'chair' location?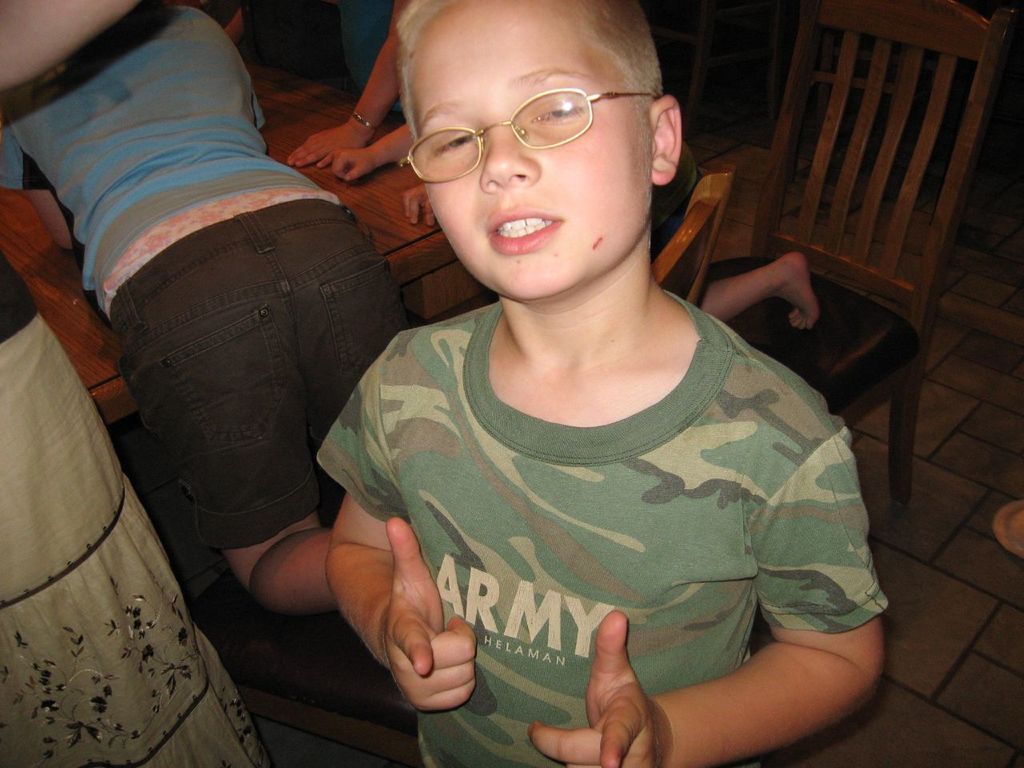
detection(686, 2, 1007, 495)
